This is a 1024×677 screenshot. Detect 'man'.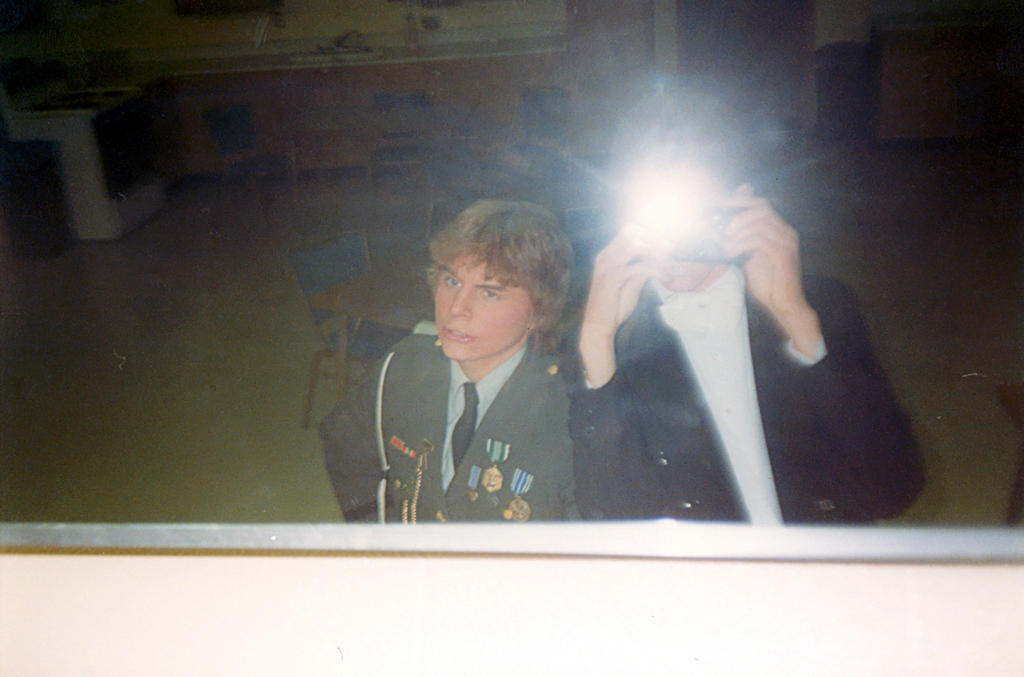
560,138,936,535.
